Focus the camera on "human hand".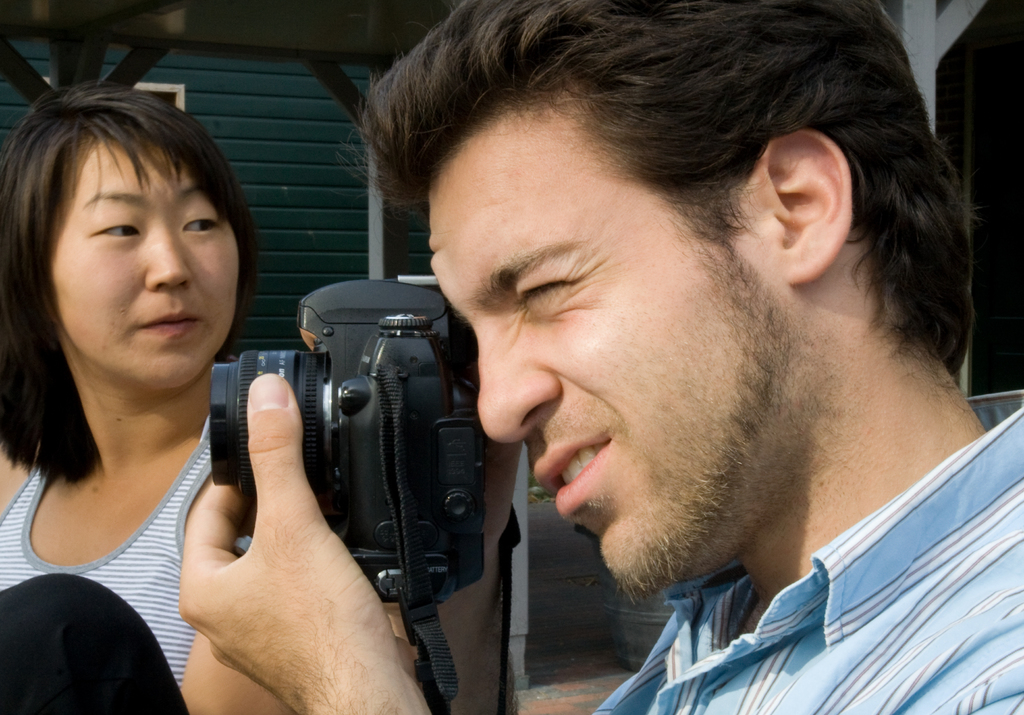
Focus region: {"x1": 177, "y1": 374, "x2": 415, "y2": 714}.
